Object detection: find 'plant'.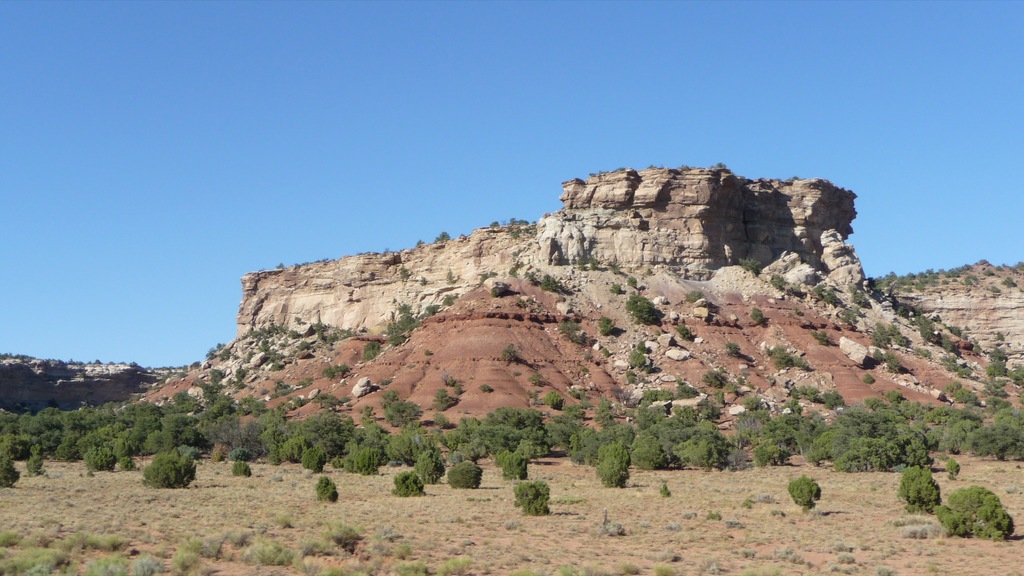
BBox(509, 228, 516, 237).
